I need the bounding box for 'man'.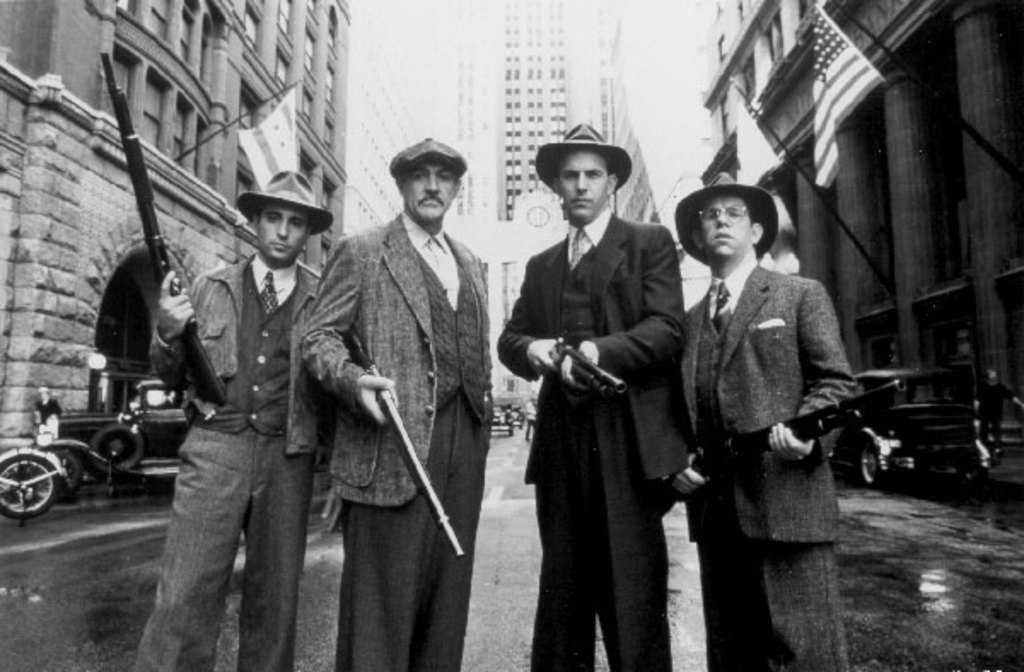
Here it is: [143, 162, 341, 670].
